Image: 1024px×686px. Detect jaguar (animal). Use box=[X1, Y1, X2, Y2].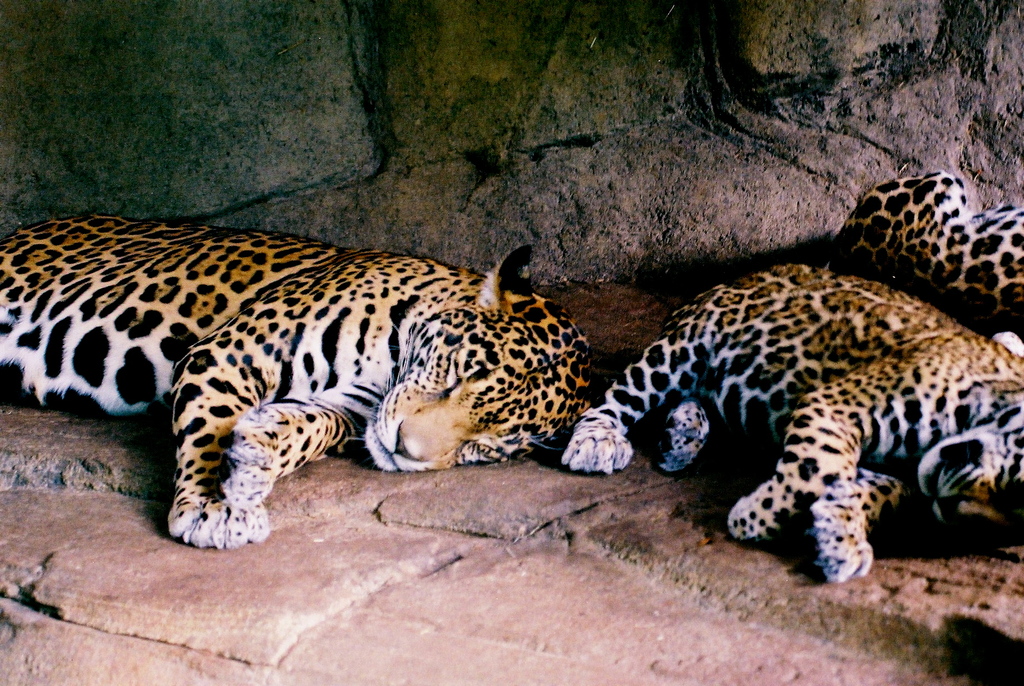
box=[816, 170, 1023, 333].
